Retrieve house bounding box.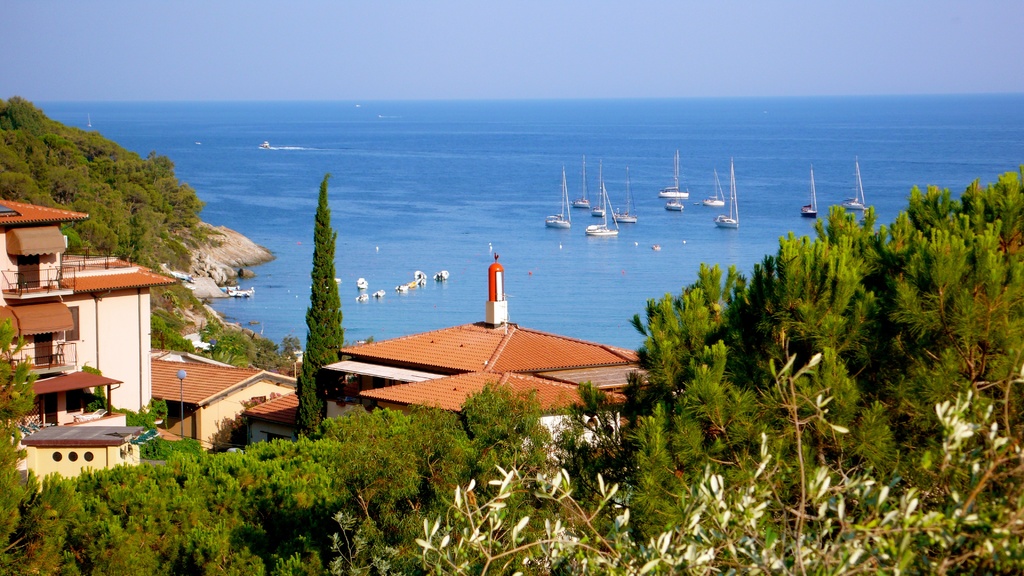
Bounding box: {"x1": 0, "y1": 191, "x2": 182, "y2": 456}.
